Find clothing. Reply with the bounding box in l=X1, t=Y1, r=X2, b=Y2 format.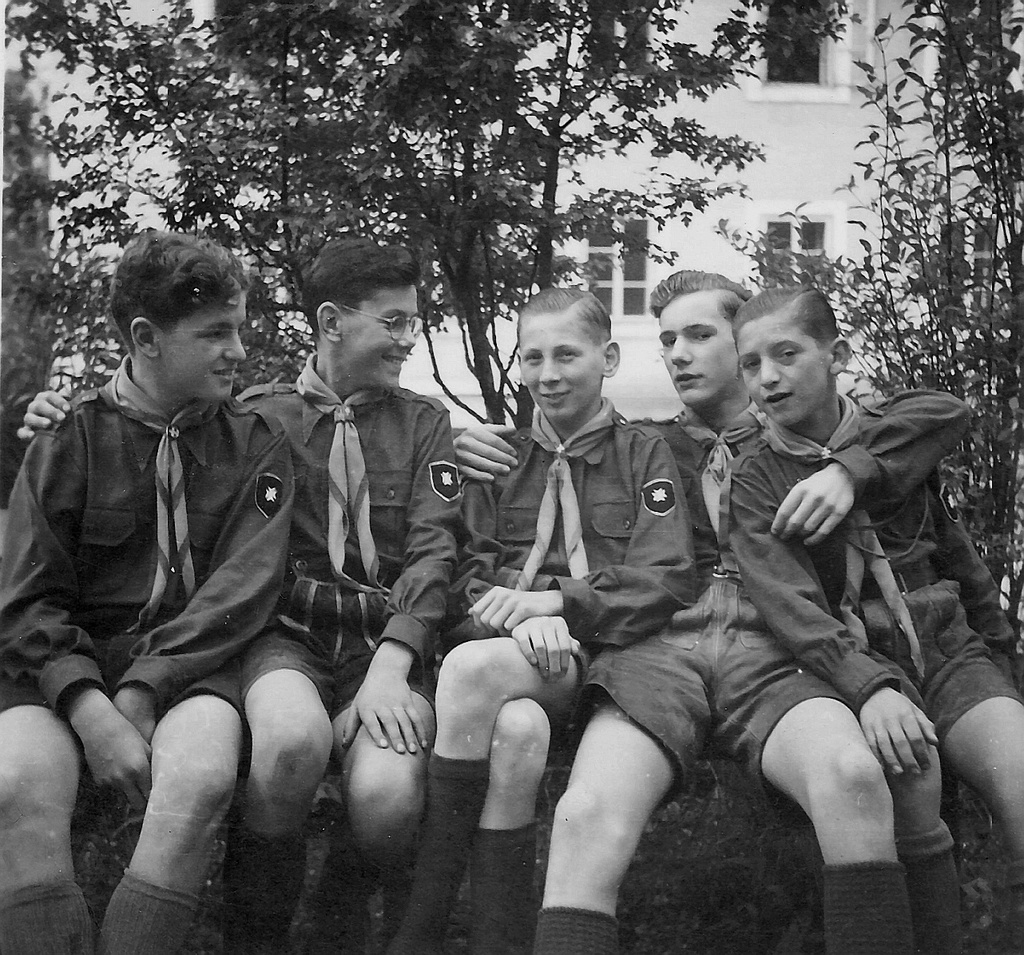
l=452, t=387, r=978, b=803.
